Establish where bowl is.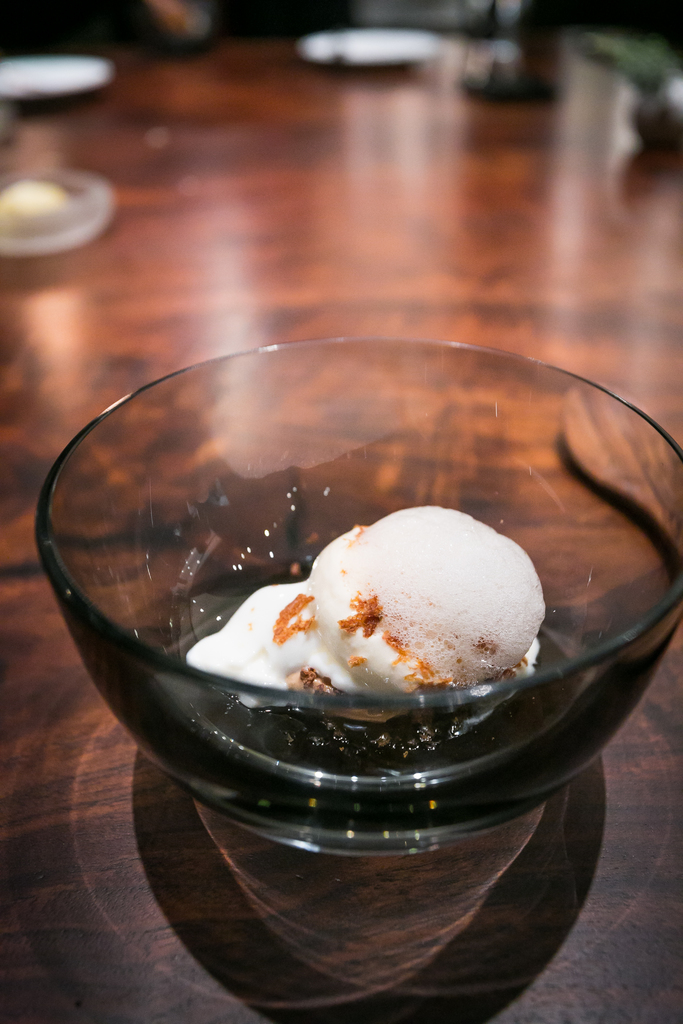
Established at <region>26, 335, 682, 860</region>.
